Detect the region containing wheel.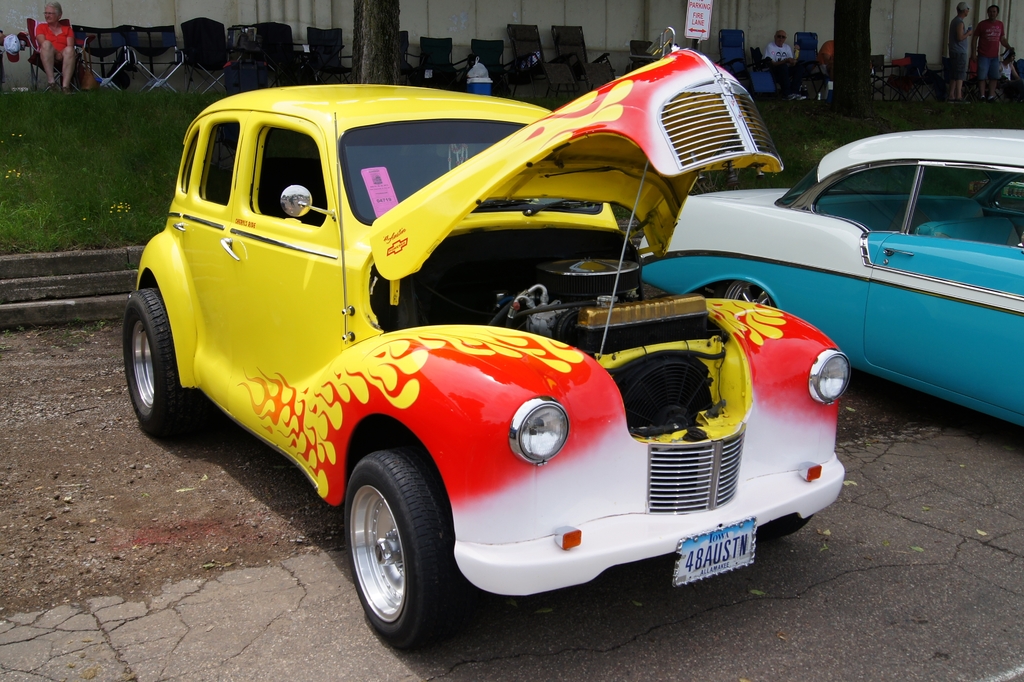
rect(338, 462, 452, 640).
